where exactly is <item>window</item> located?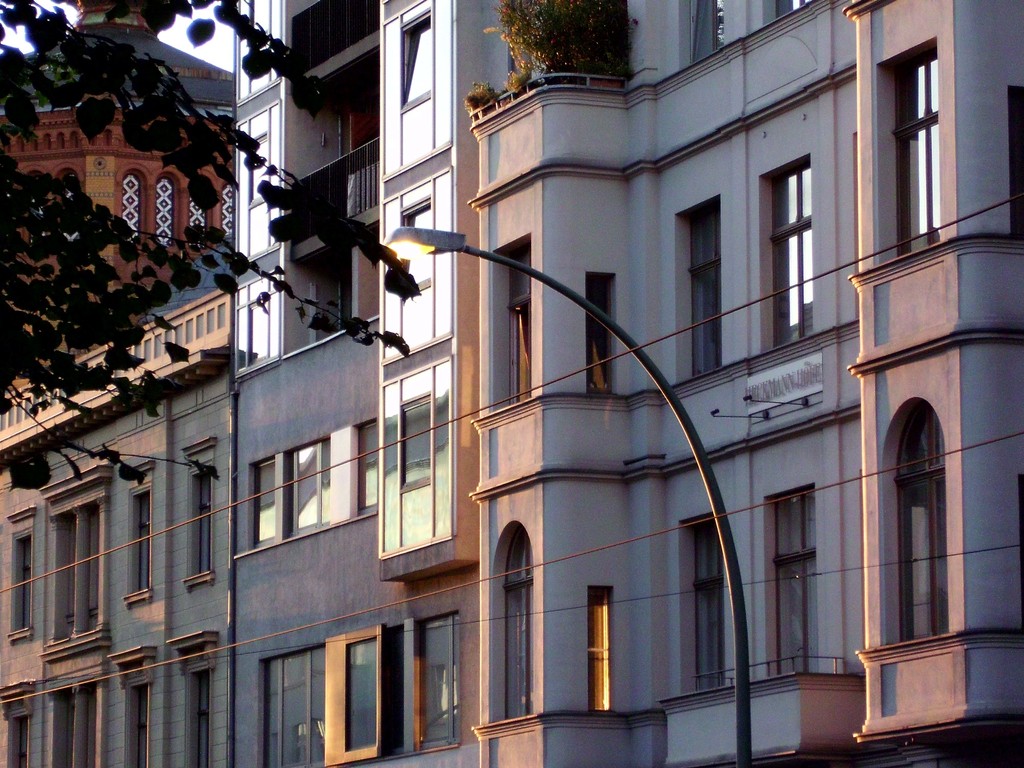
Its bounding box is 686, 526, 727, 685.
